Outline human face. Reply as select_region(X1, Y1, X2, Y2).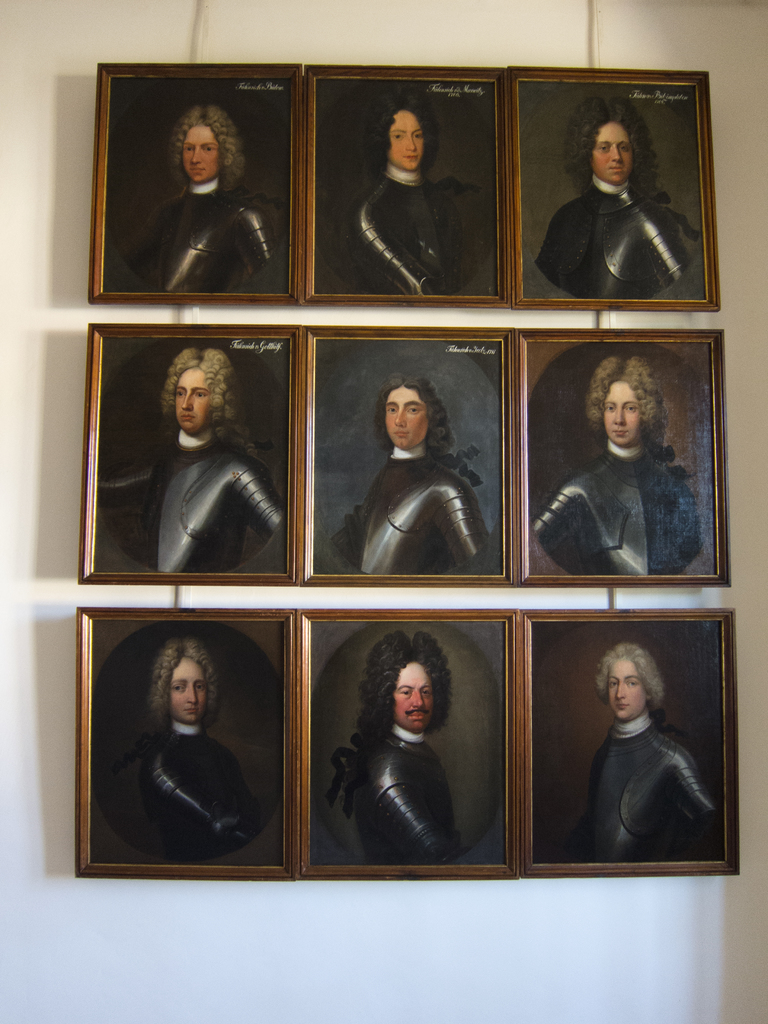
select_region(170, 659, 202, 721).
